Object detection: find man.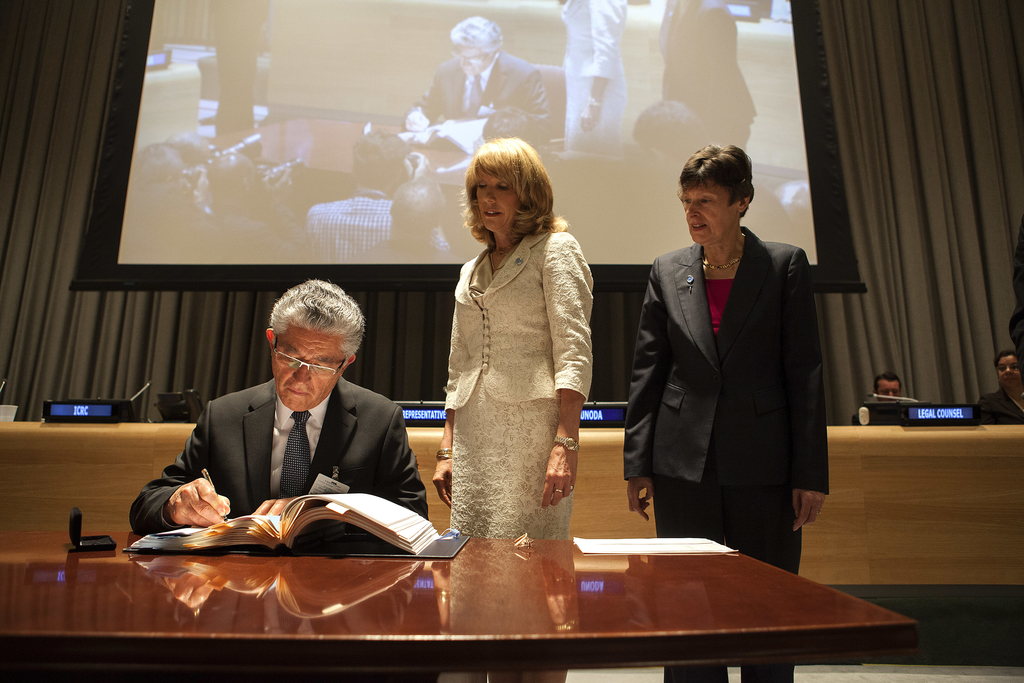
x1=118, y1=278, x2=433, y2=548.
